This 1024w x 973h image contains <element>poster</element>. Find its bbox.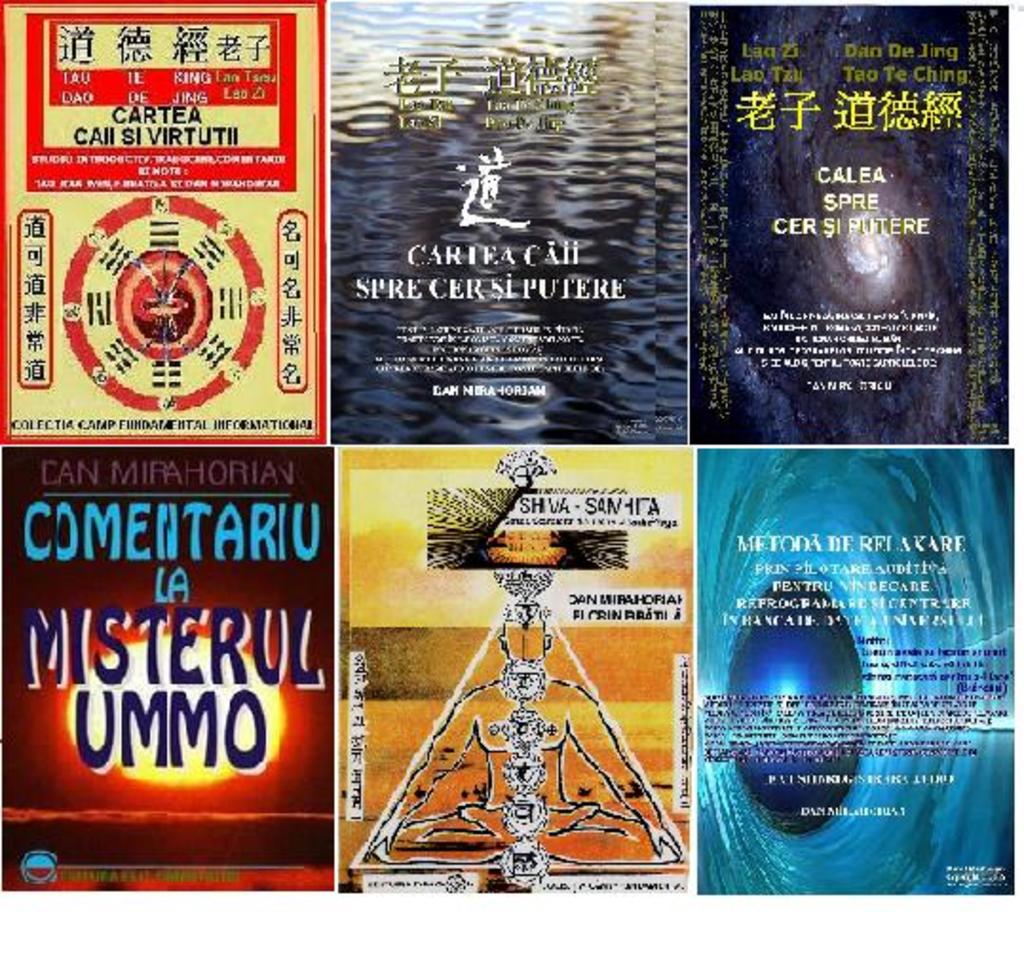
rect(690, 2, 1013, 447).
